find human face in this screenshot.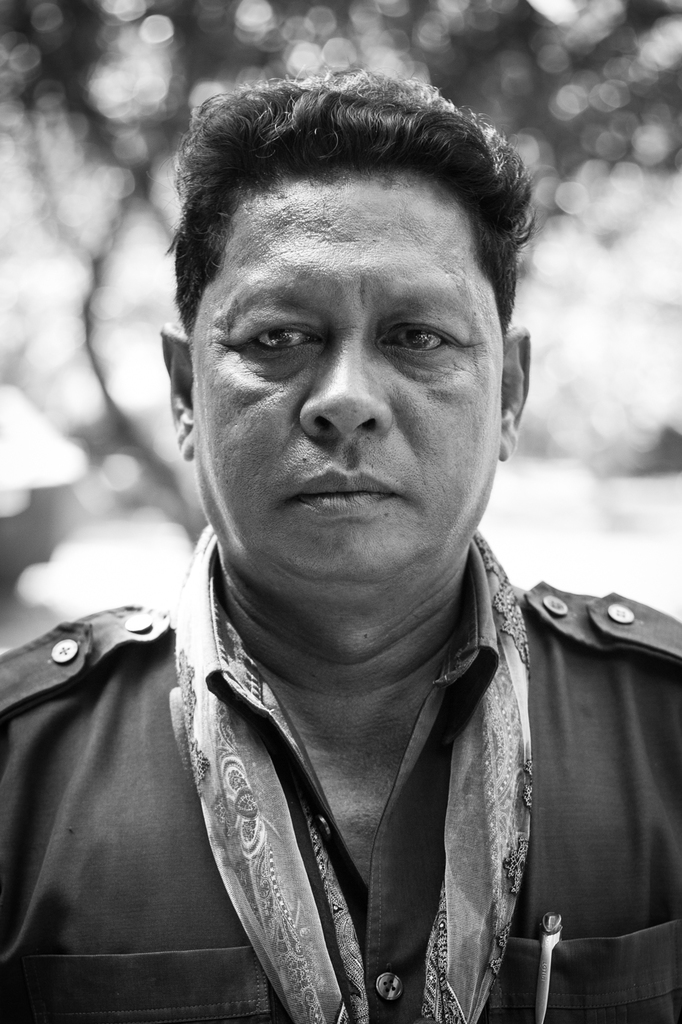
The bounding box for human face is pyautogui.locateOnScreen(189, 173, 499, 587).
